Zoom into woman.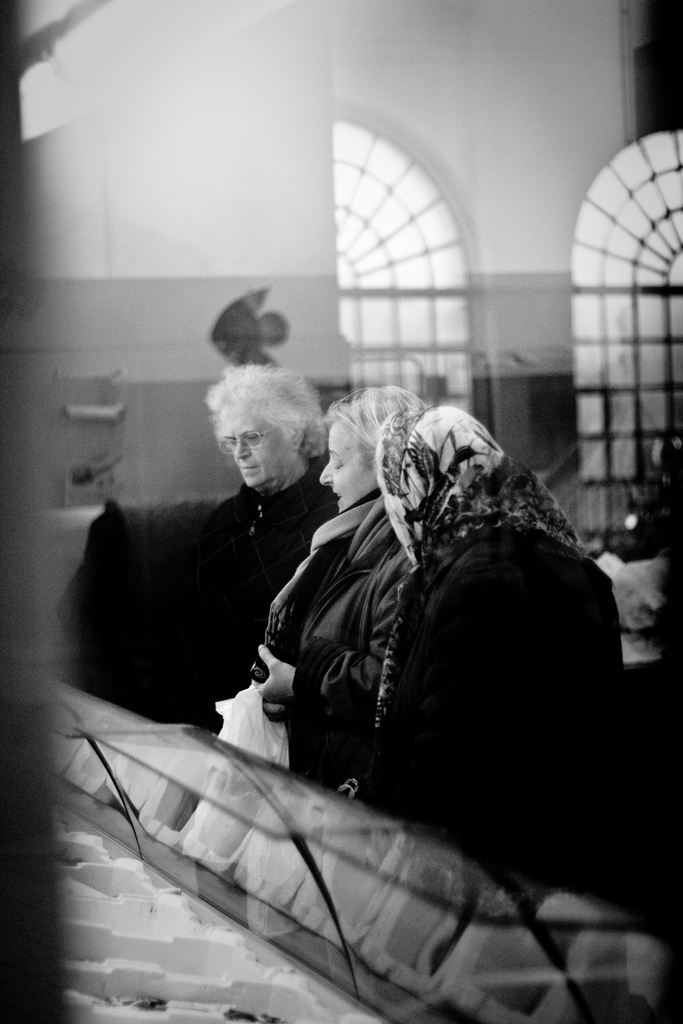
Zoom target: [x1=355, y1=397, x2=626, y2=887].
